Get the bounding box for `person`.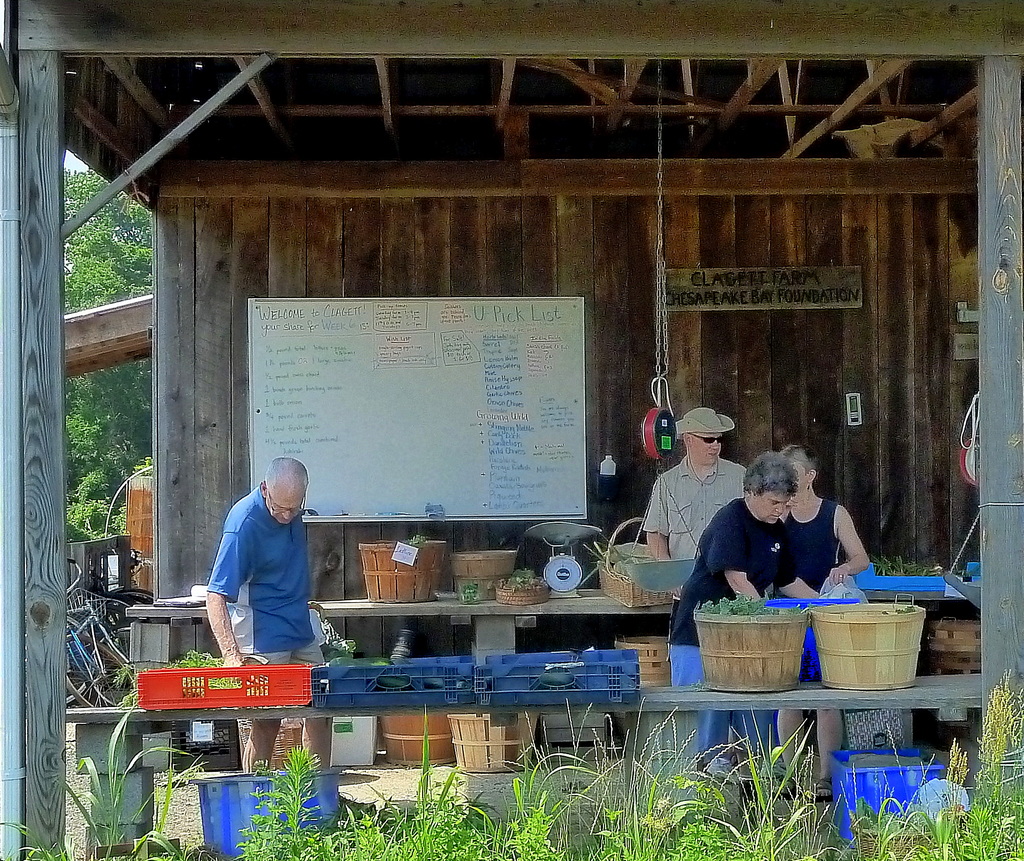
rect(201, 453, 336, 771).
